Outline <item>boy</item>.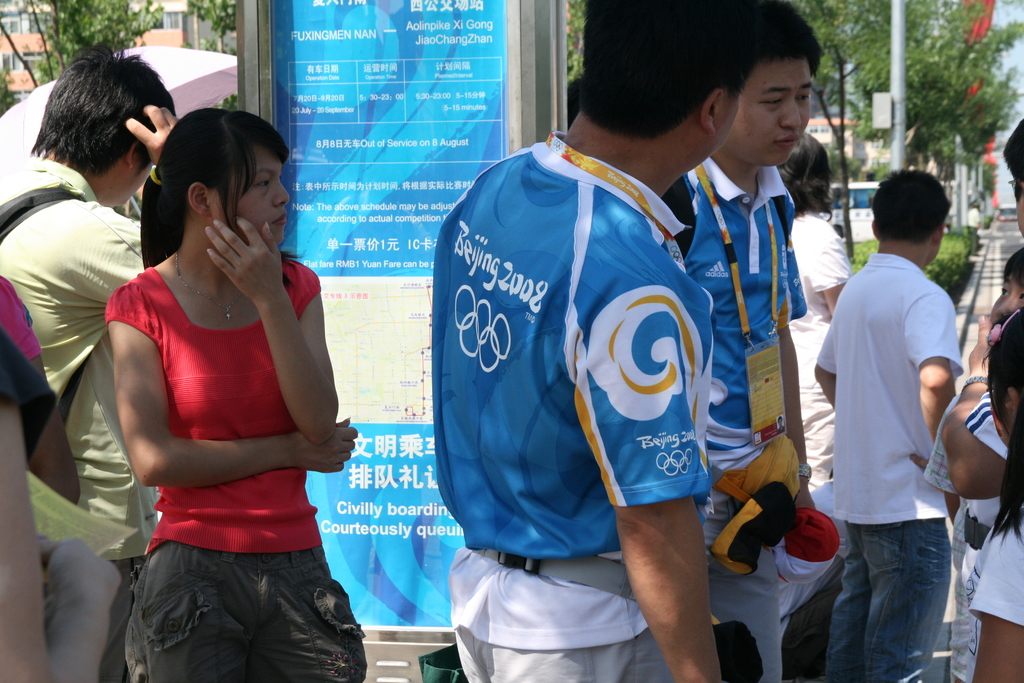
Outline: {"left": 815, "top": 165, "right": 966, "bottom": 682}.
